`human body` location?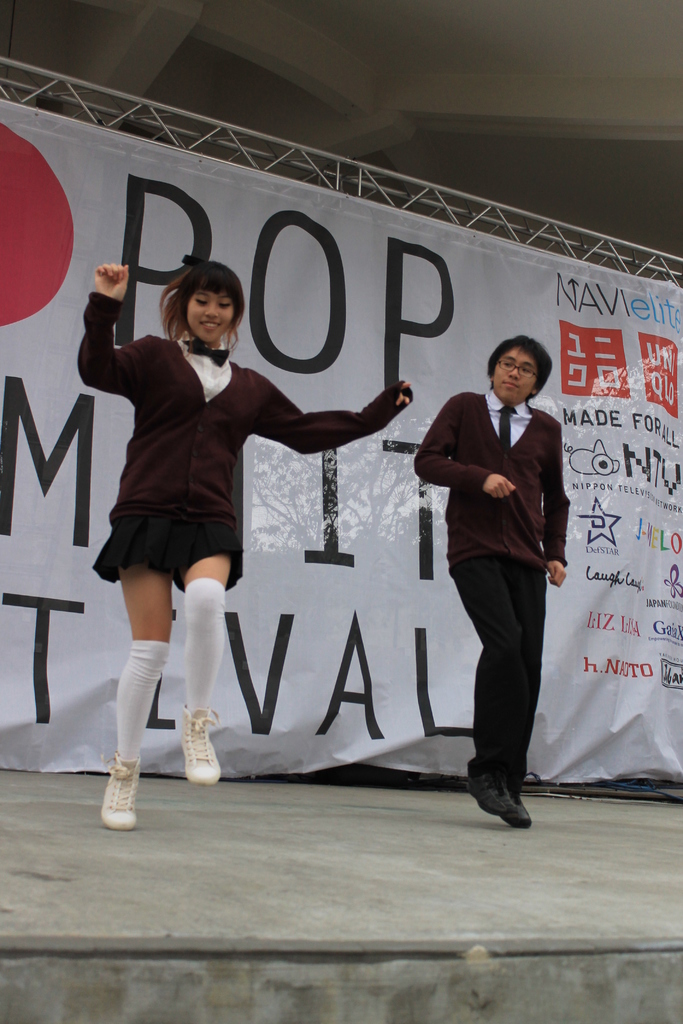
{"left": 415, "top": 312, "right": 566, "bottom": 825}
